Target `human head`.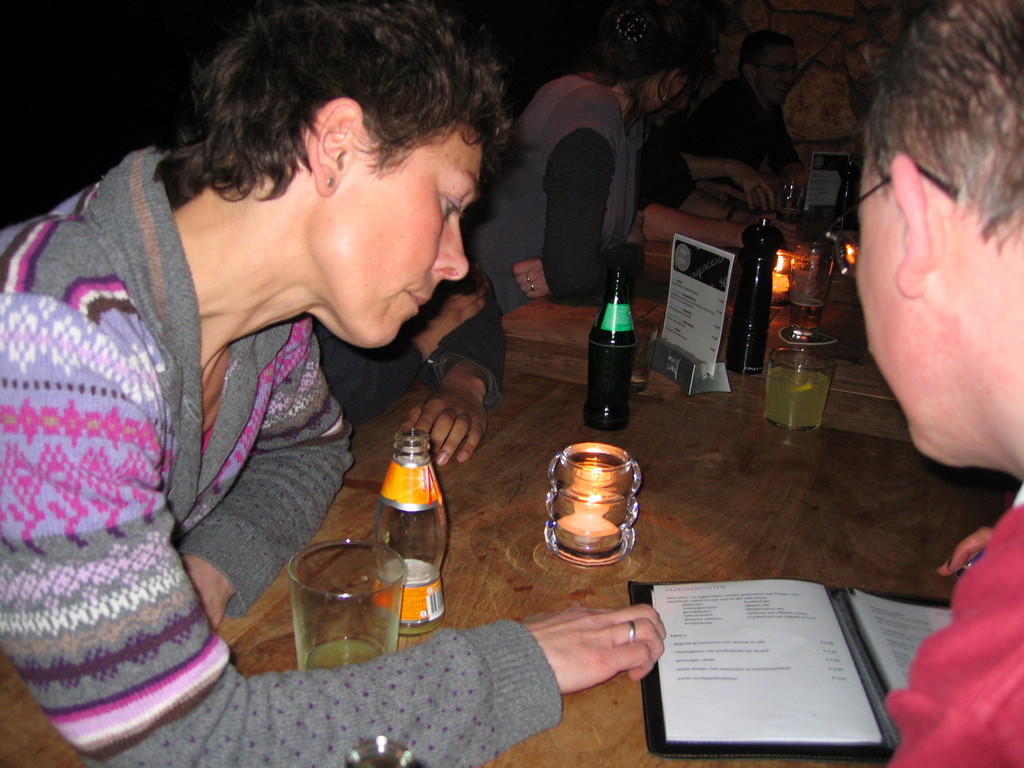
Target region: 742 31 797 107.
